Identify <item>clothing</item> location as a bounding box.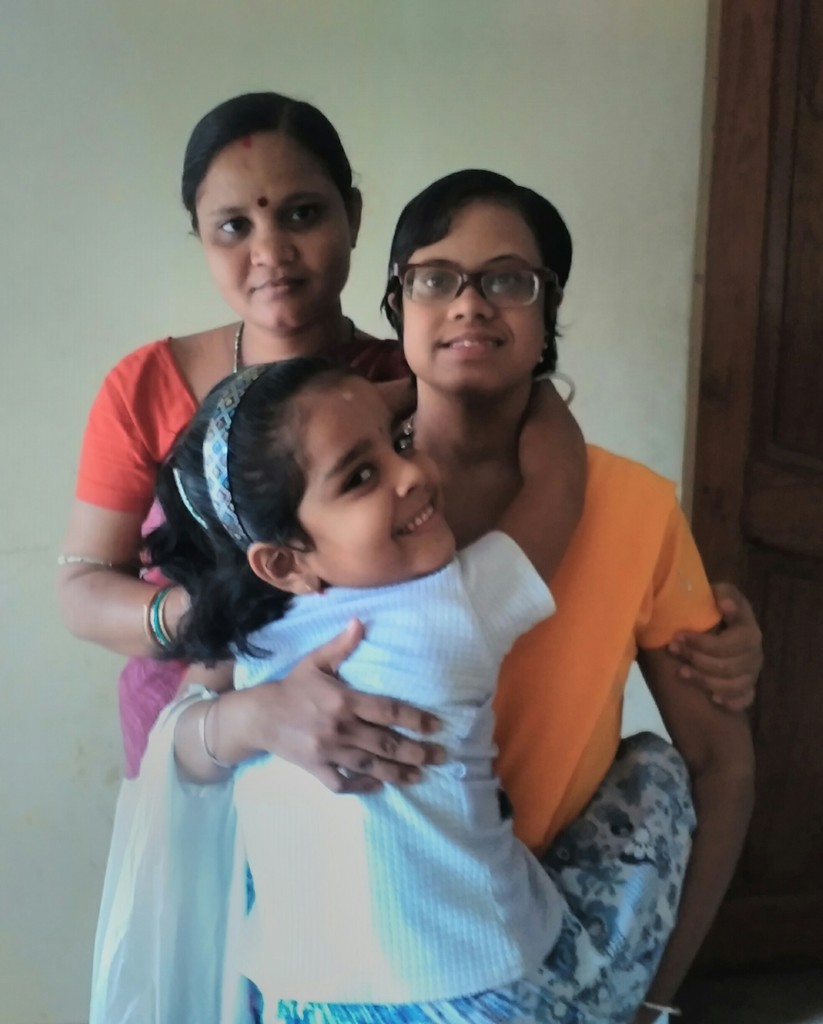
region(236, 529, 696, 1023).
